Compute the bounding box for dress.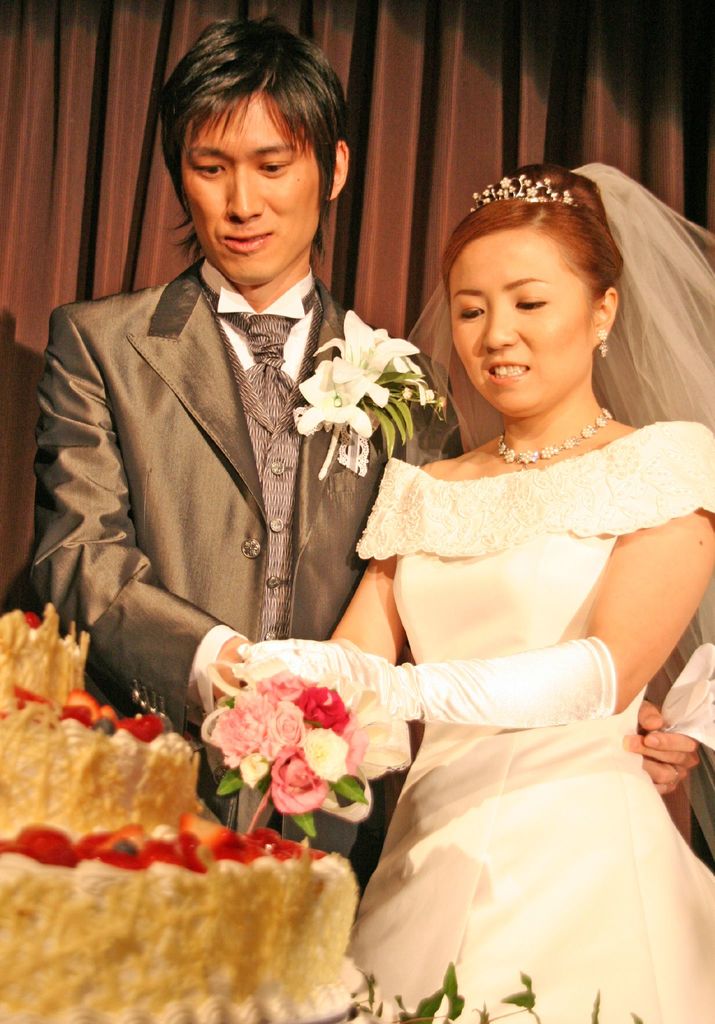
<box>338,348,701,993</box>.
